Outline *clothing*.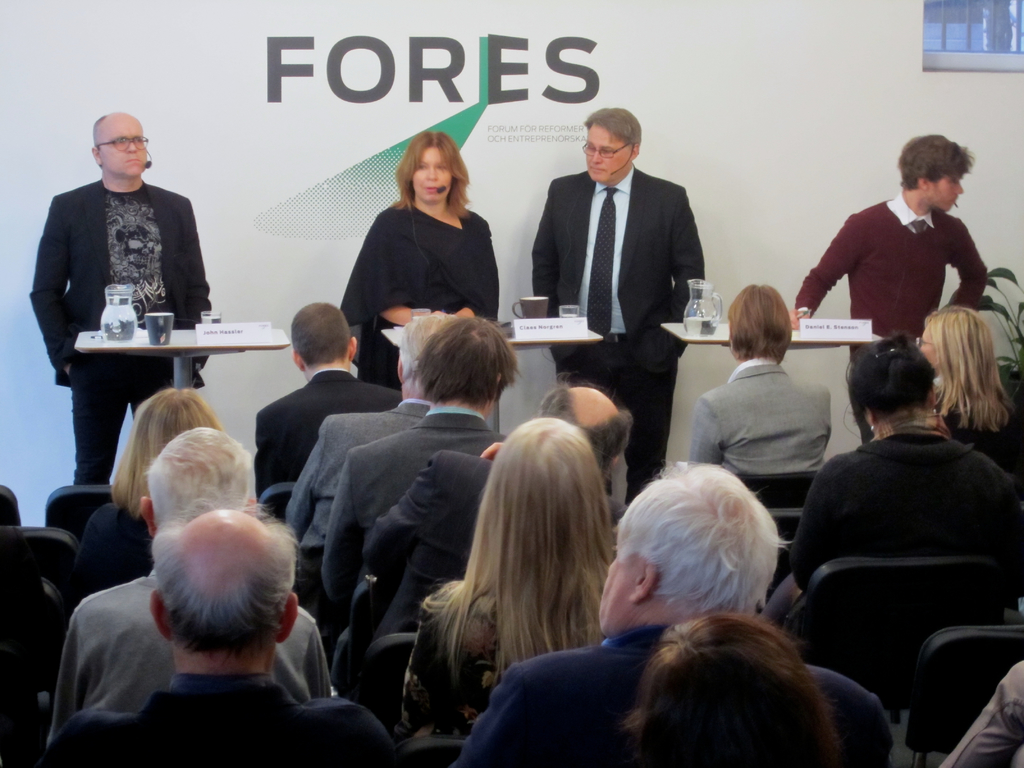
Outline: 33,173,220,479.
